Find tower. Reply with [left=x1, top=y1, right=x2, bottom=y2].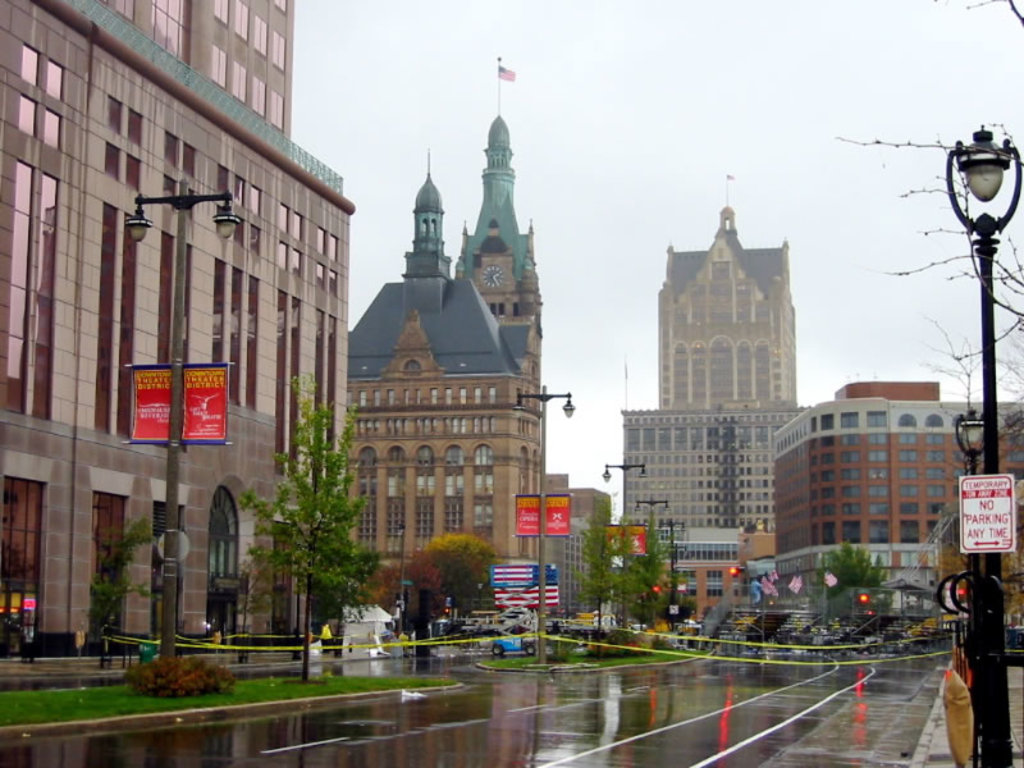
[left=0, top=0, right=355, bottom=680].
